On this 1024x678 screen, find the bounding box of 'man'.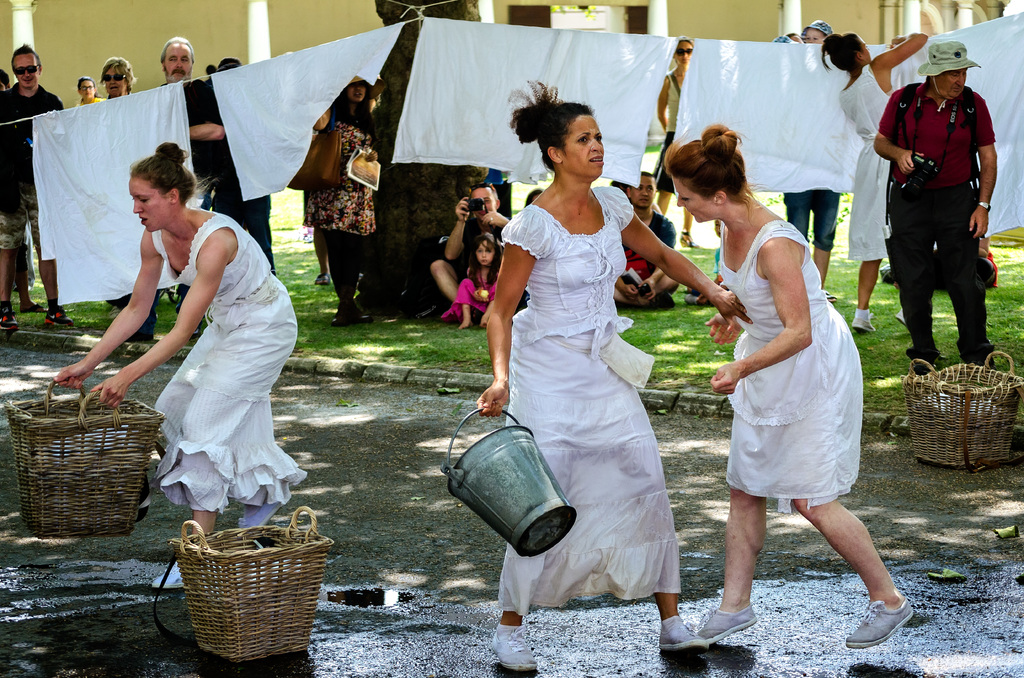
Bounding box: x1=99 y1=51 x2=153 y2=105.
